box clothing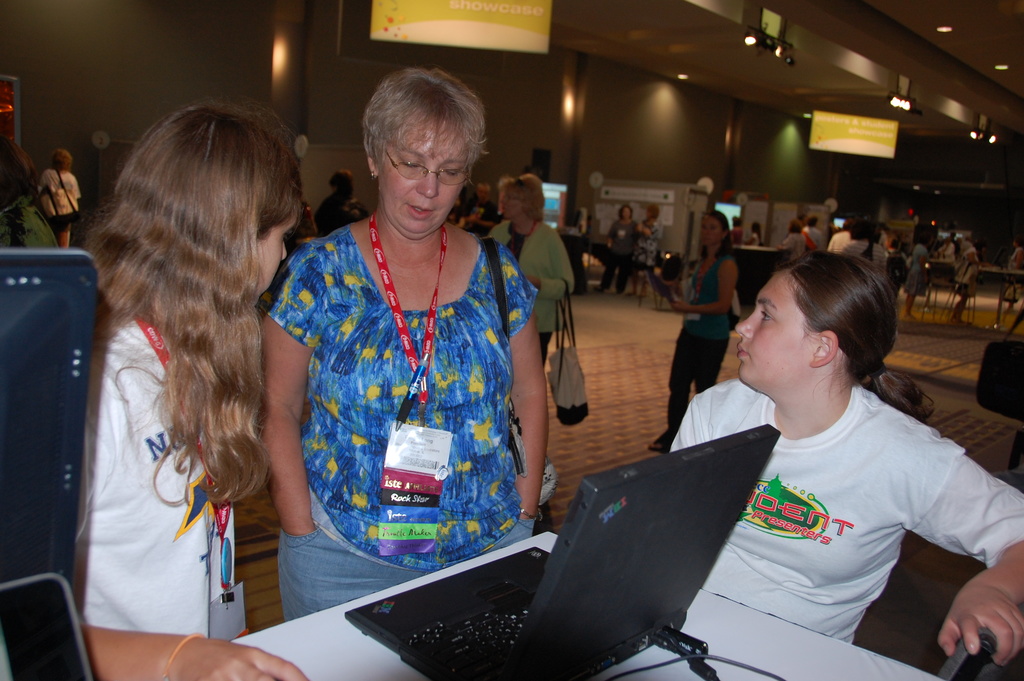
pyautogui.locateOnScreen(605, 217, 635, 290)
